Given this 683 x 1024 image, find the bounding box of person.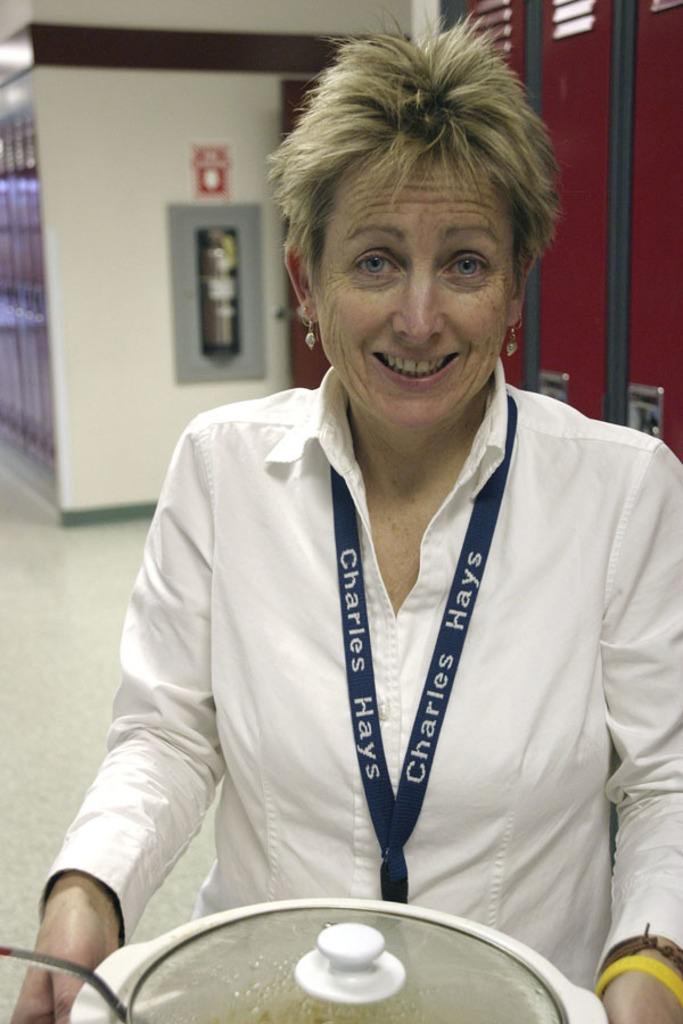
93:8:682:989.
